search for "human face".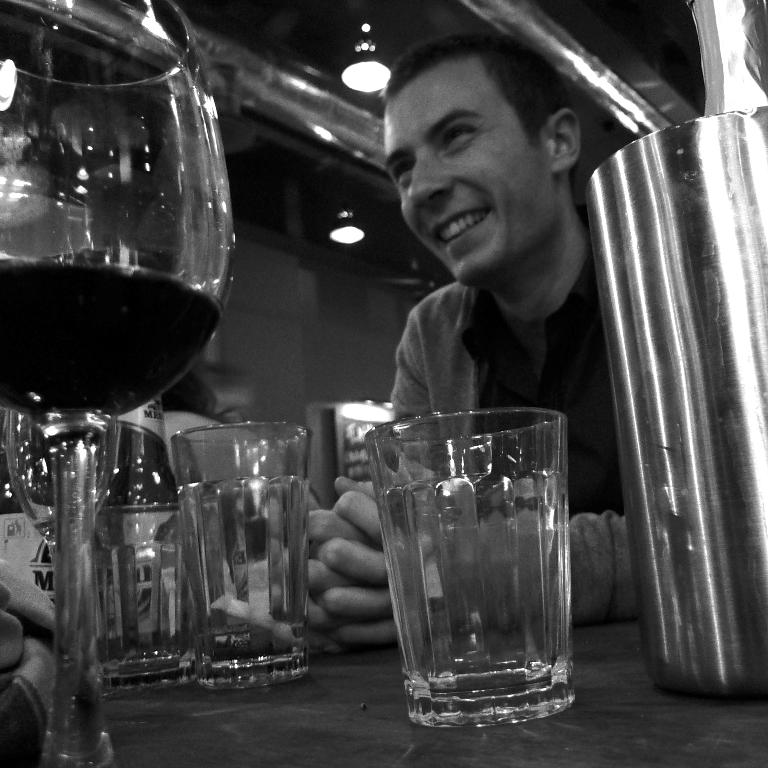
Found at bbox=[381, 58, 561, 282].
